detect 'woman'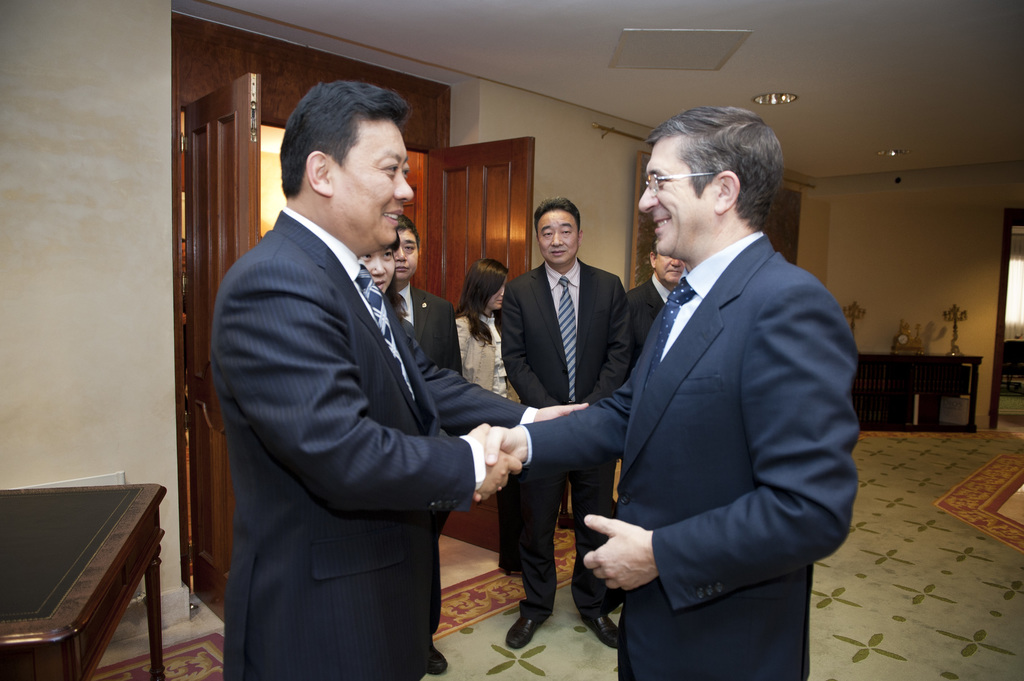
<box>354,231,409,319</box>
